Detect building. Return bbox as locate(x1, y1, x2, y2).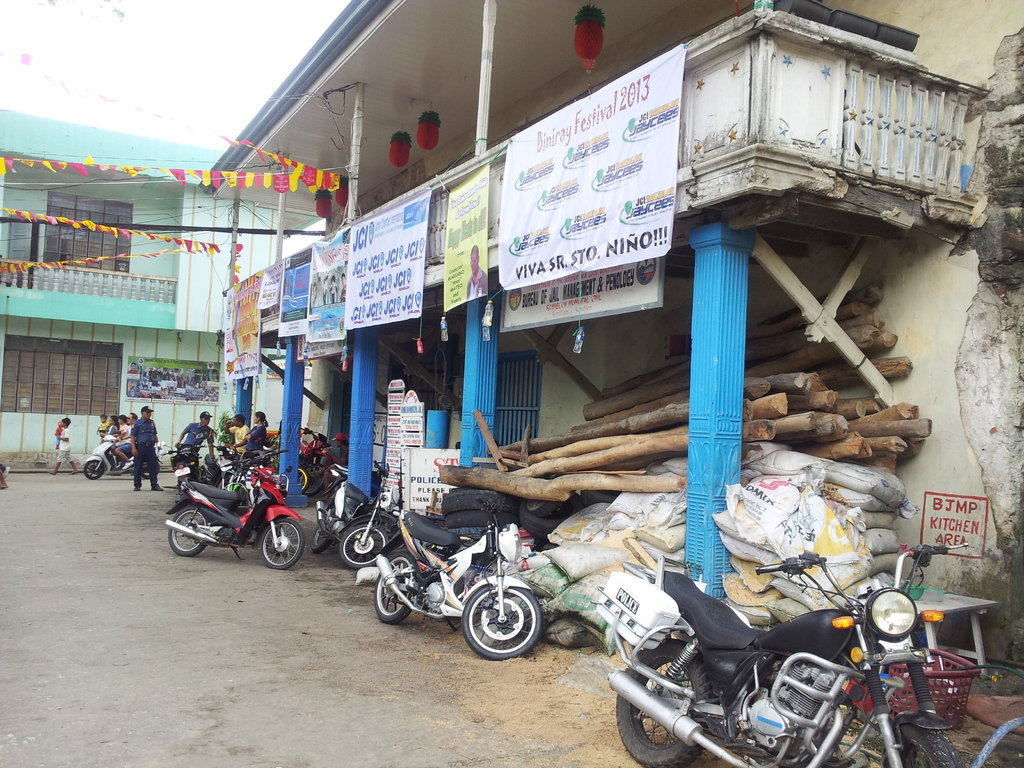
locate(194, 0, 1023, 679).
